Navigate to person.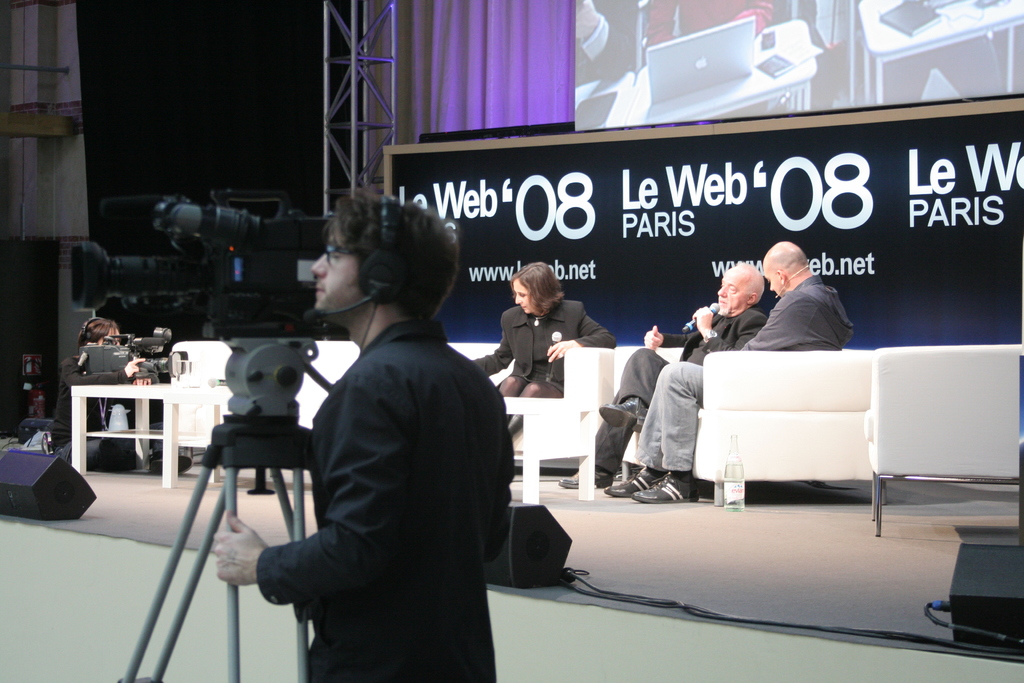
Navigation target: [left=600, top=239, right=850, bottom=504].
